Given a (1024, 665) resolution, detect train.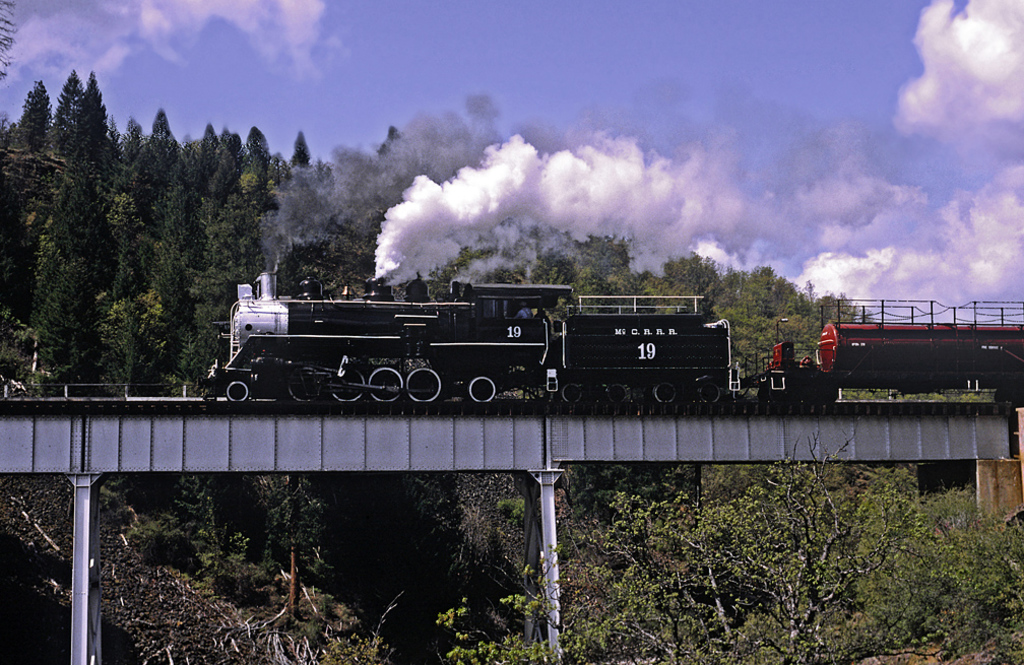
bbox=(195, 270, 1023, 408).
